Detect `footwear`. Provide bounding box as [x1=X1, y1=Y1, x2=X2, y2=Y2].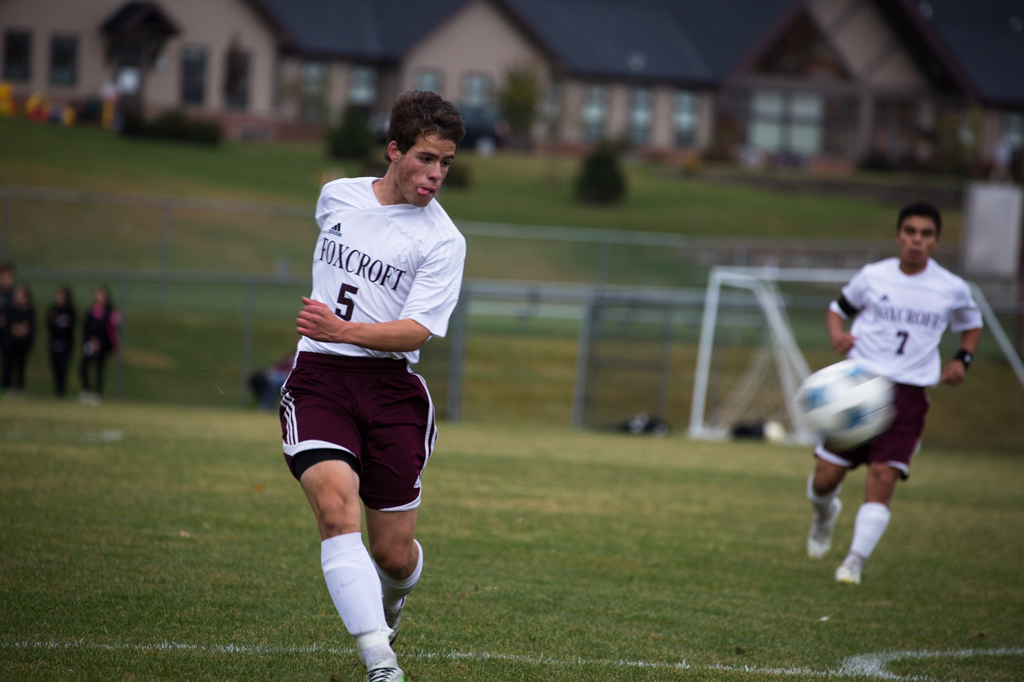
[x1=832, y1=555, x2=870, y2=589].
